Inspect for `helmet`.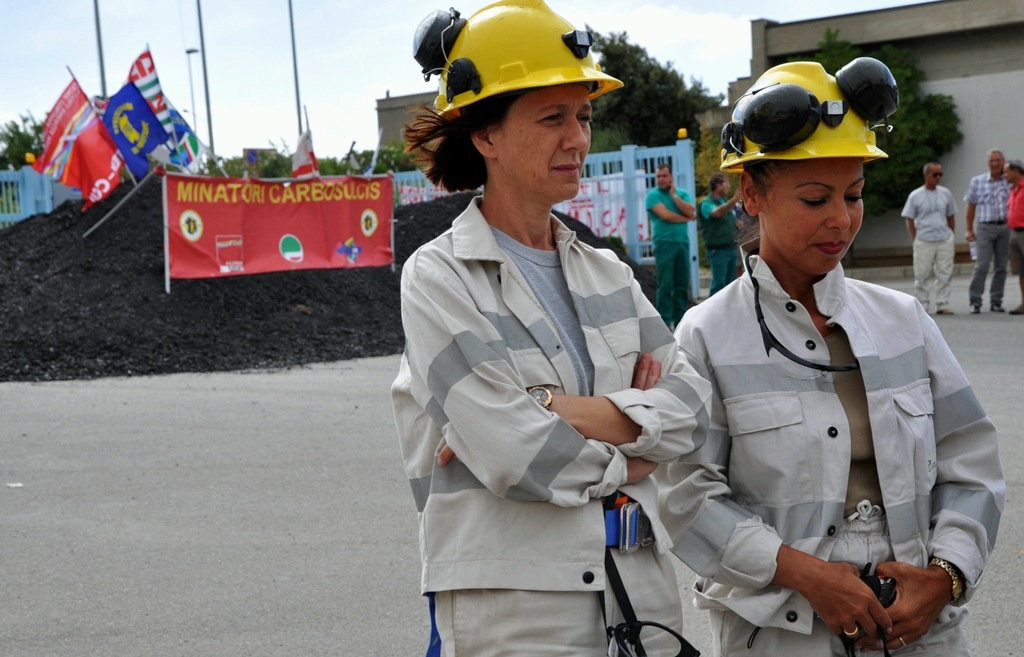
Inspection: <box>733,53,900,263</box>.
